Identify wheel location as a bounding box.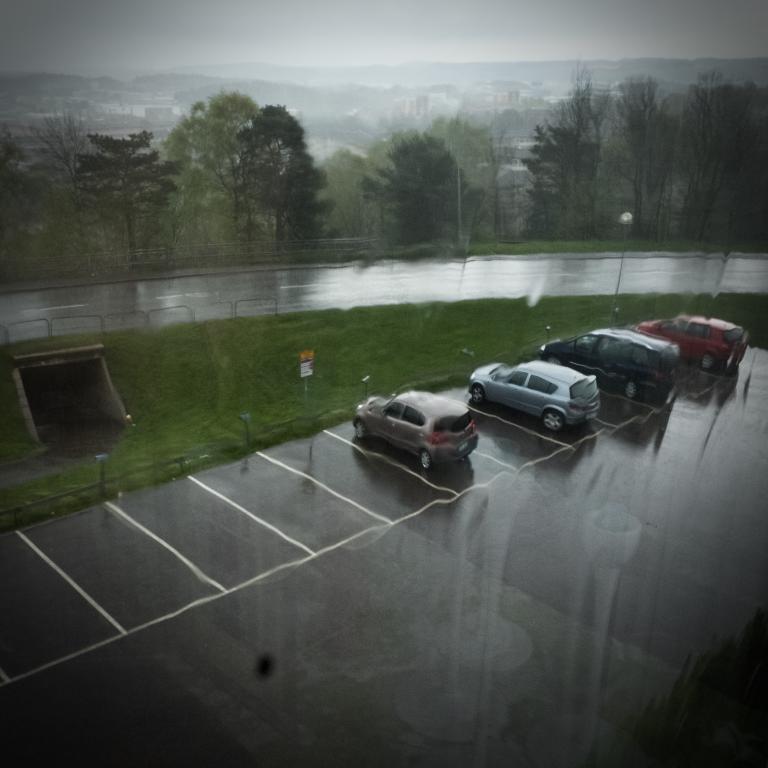
[left=701, top=352, right=717, bottom=366].
